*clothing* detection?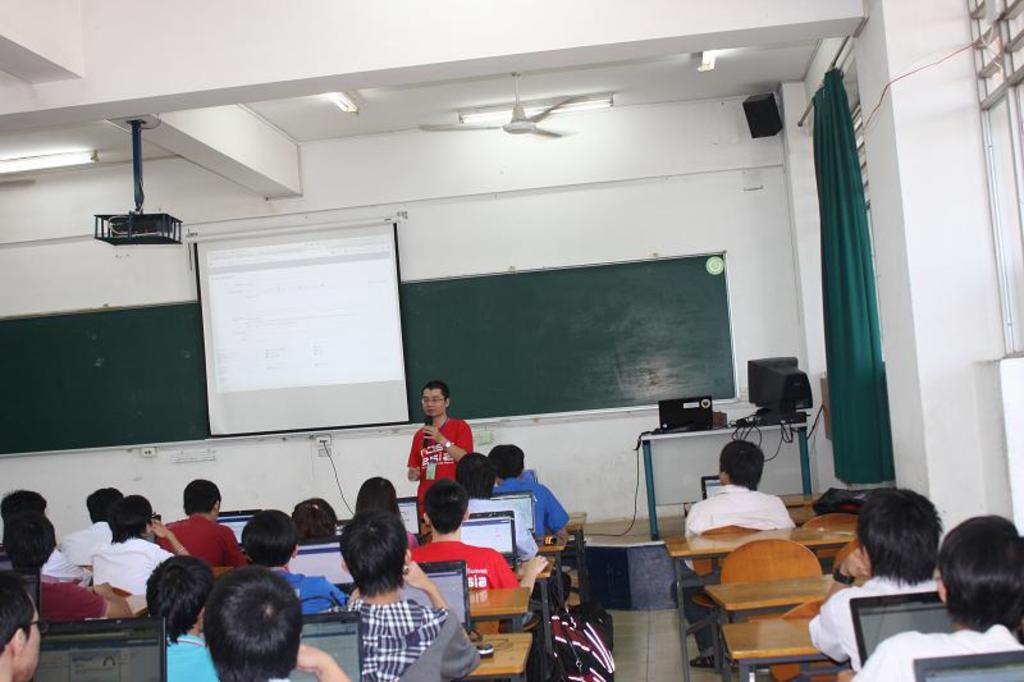
<bbox>851, 623, 1023, 681</bbox>
